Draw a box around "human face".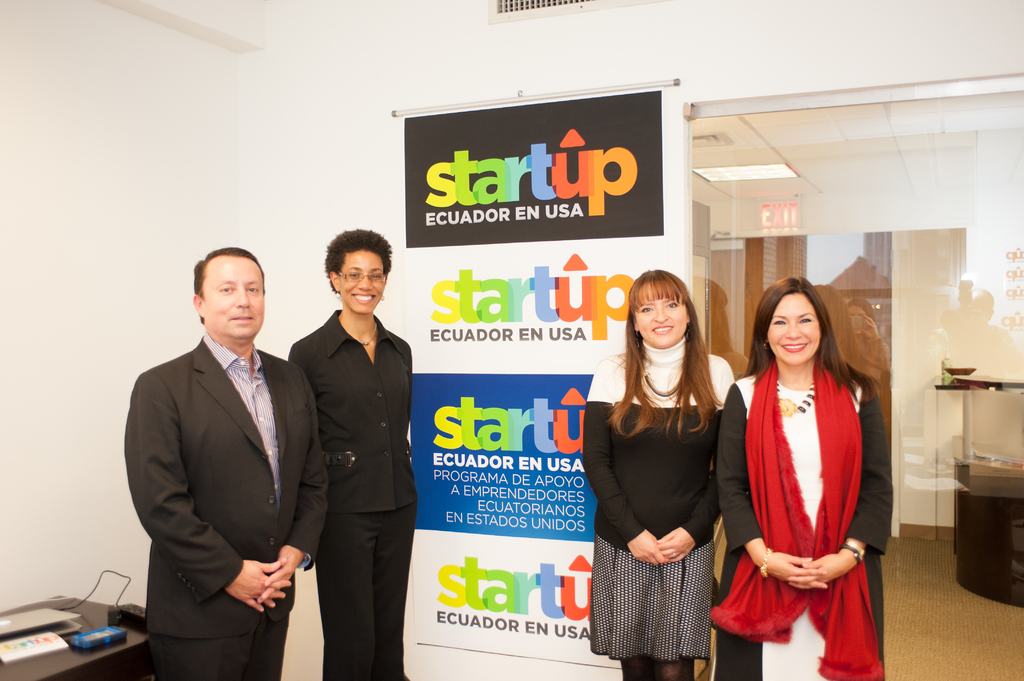
{"left": 199, "top": 256, "right": 266, "bottom": 344}.
